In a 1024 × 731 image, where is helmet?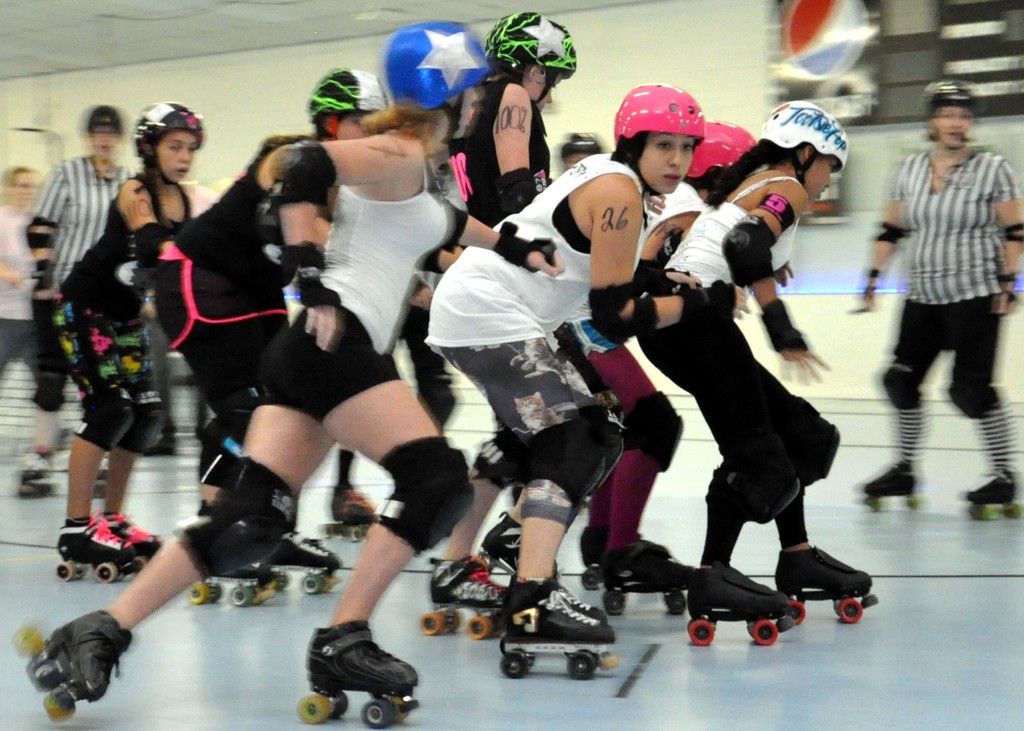
{"x1": 917, "y1": 78, "x2": 983, "y2": 157}.
